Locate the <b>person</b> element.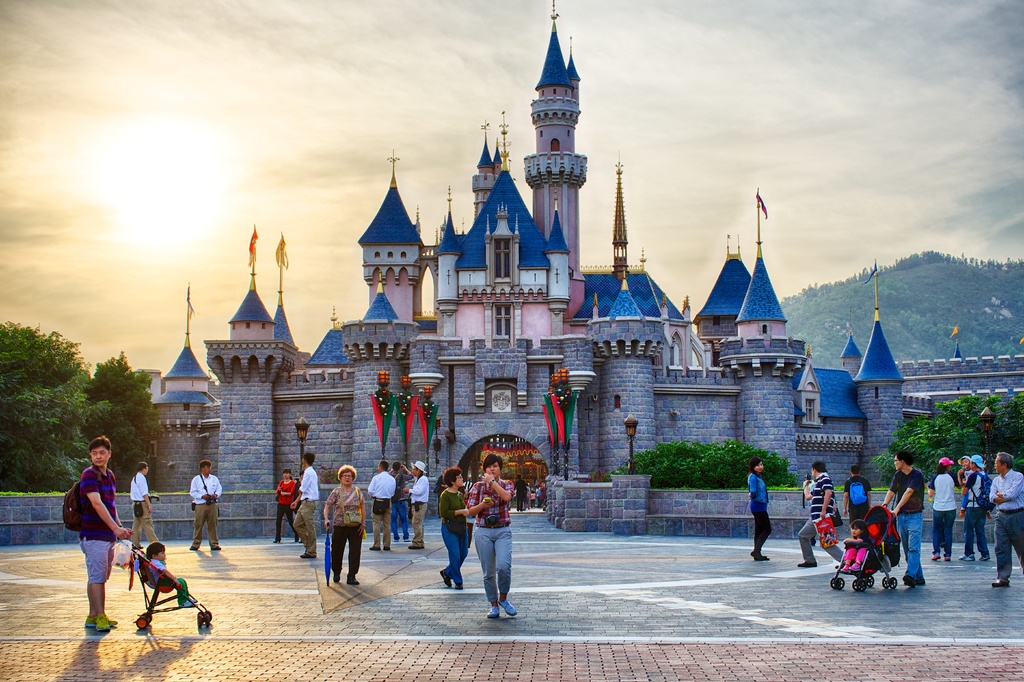
Element bbox: (957,456,989,559).
